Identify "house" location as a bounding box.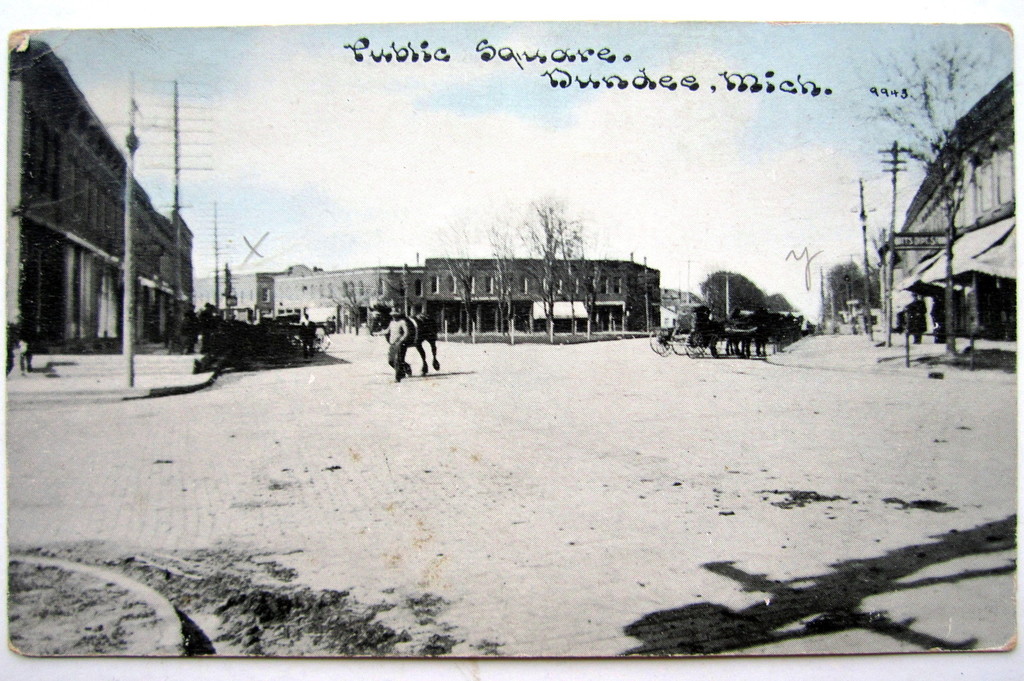
5/38/193/353.
